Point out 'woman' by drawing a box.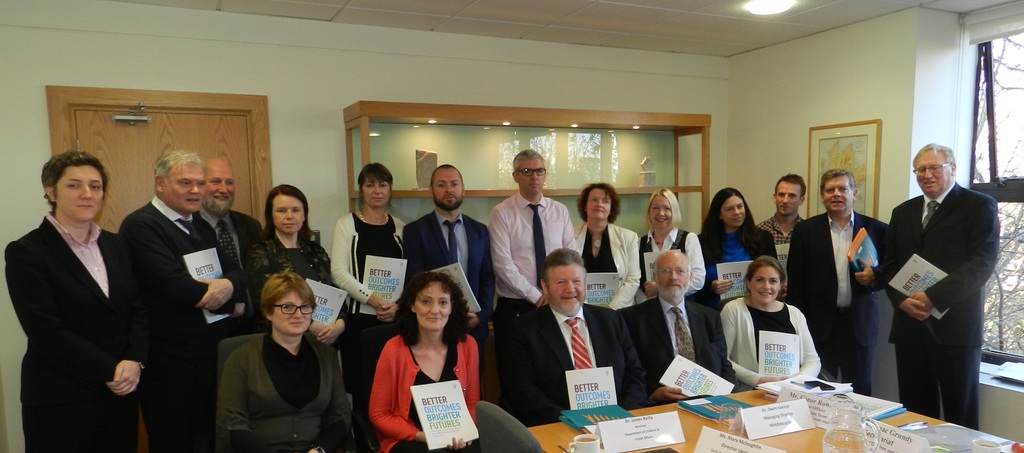
bbox=[216, 271, 360, 452].
